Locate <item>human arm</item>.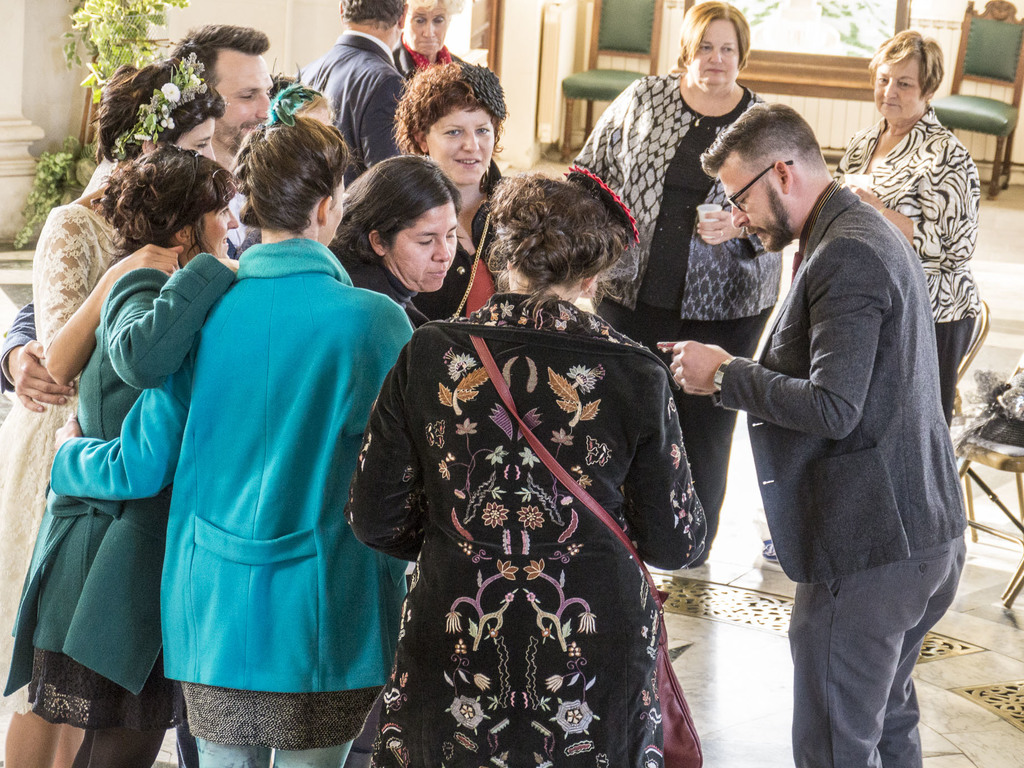
Bounding box: box(659, 227, 888, 458).
